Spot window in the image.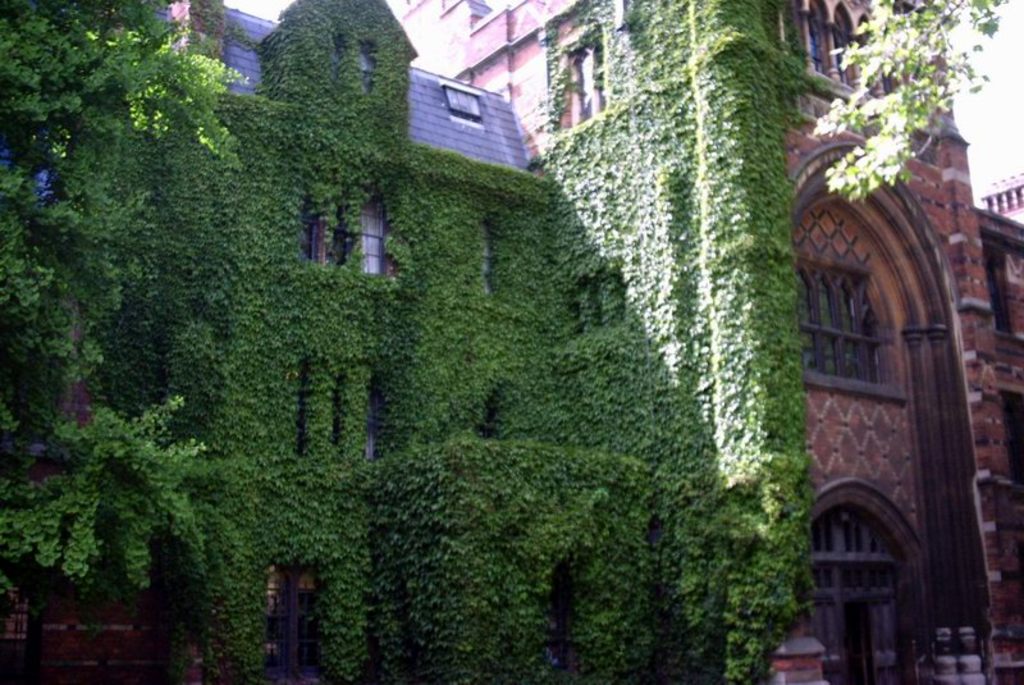
window found at {"x1": 1001, "y1": 392, "x2": 1023, "y2": 480}.
